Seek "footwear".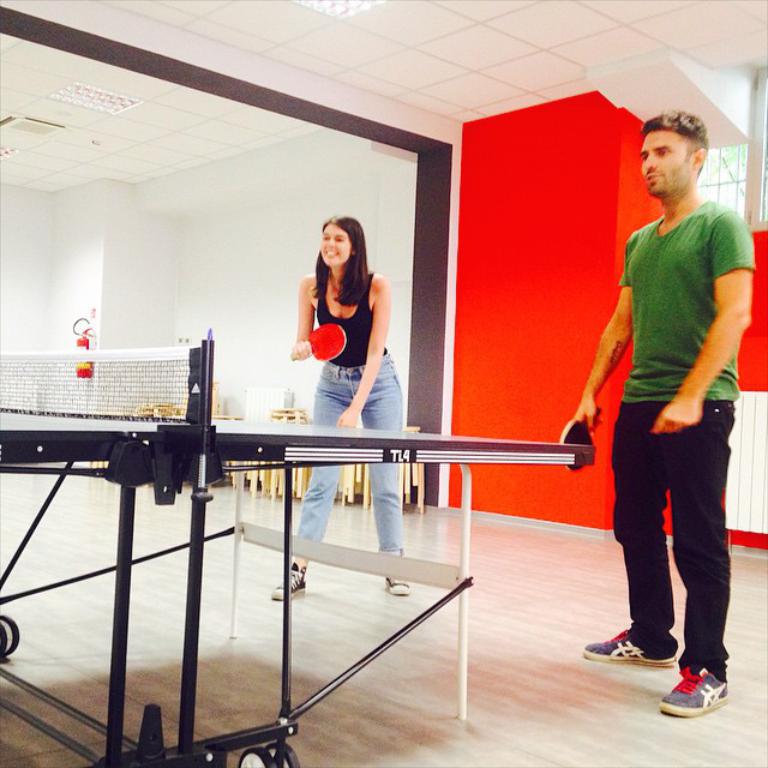
[577,619,678,662].
